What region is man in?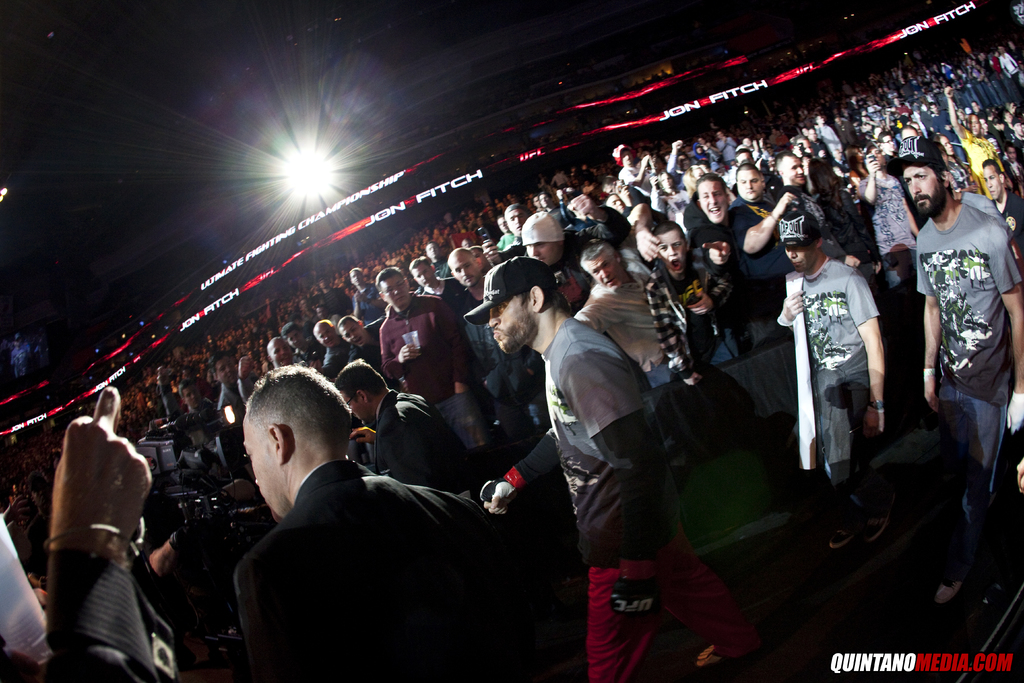
box(776, 207, 885, 550).
